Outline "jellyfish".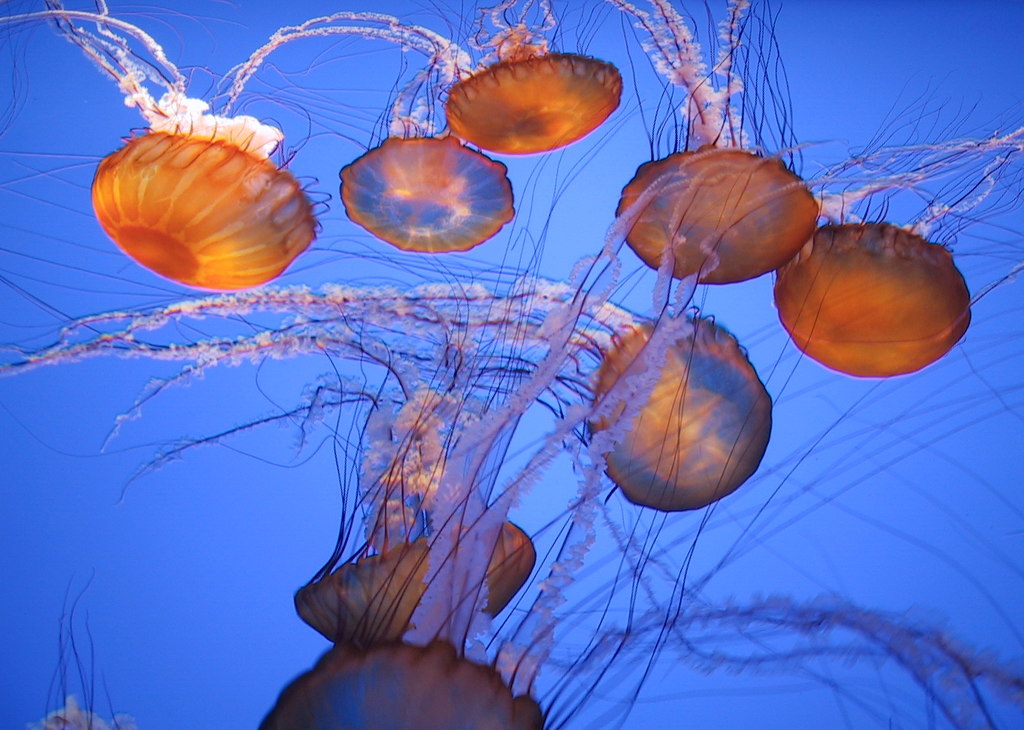
Outline: 0:0:471:296.
